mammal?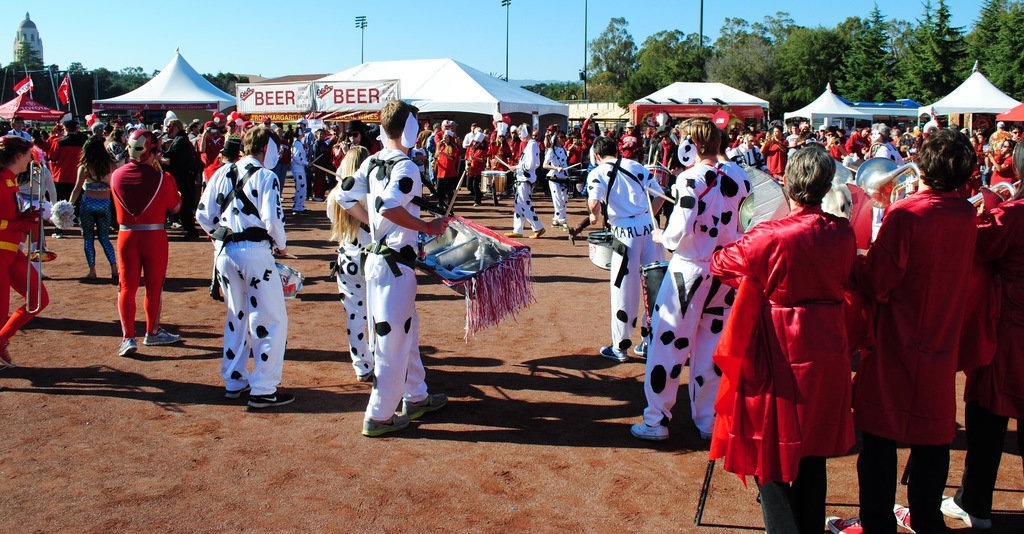
bbox(801, 123, 815, 146)
